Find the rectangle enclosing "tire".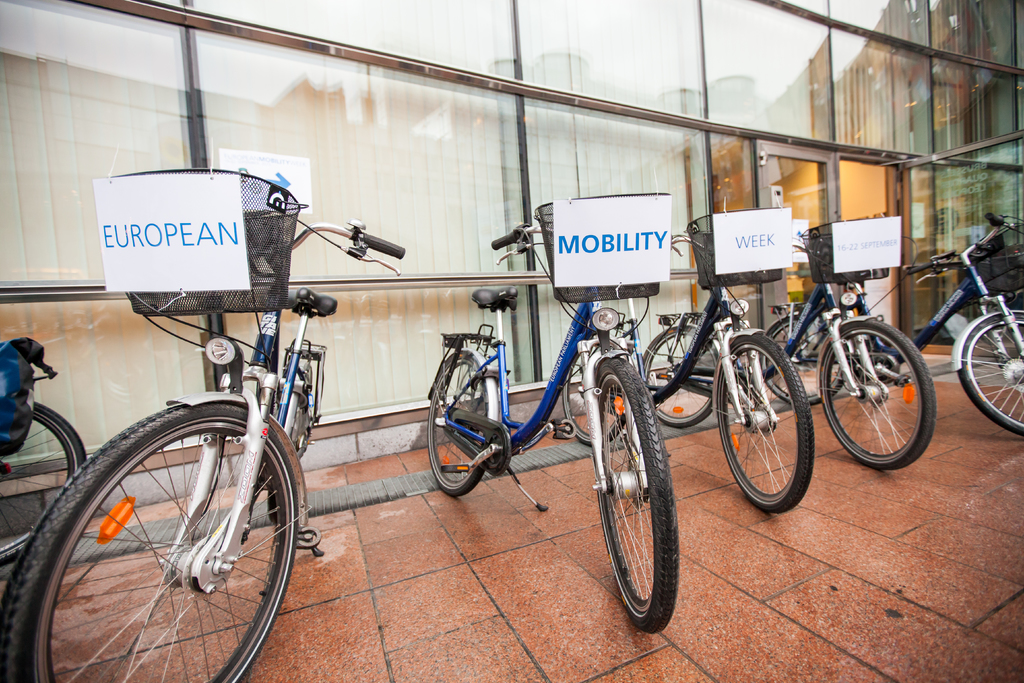
<bbox>0, 400, 87, 570</bbox>.
